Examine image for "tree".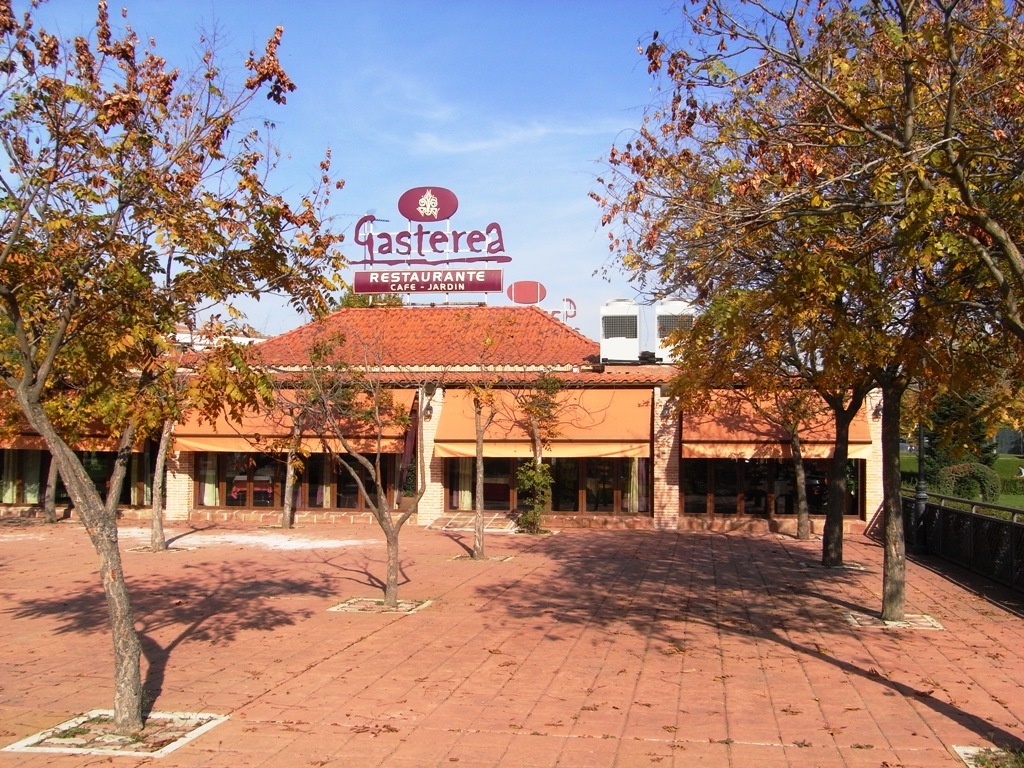
Examination result: (left=0, top=0, right=384, bottom=732).
